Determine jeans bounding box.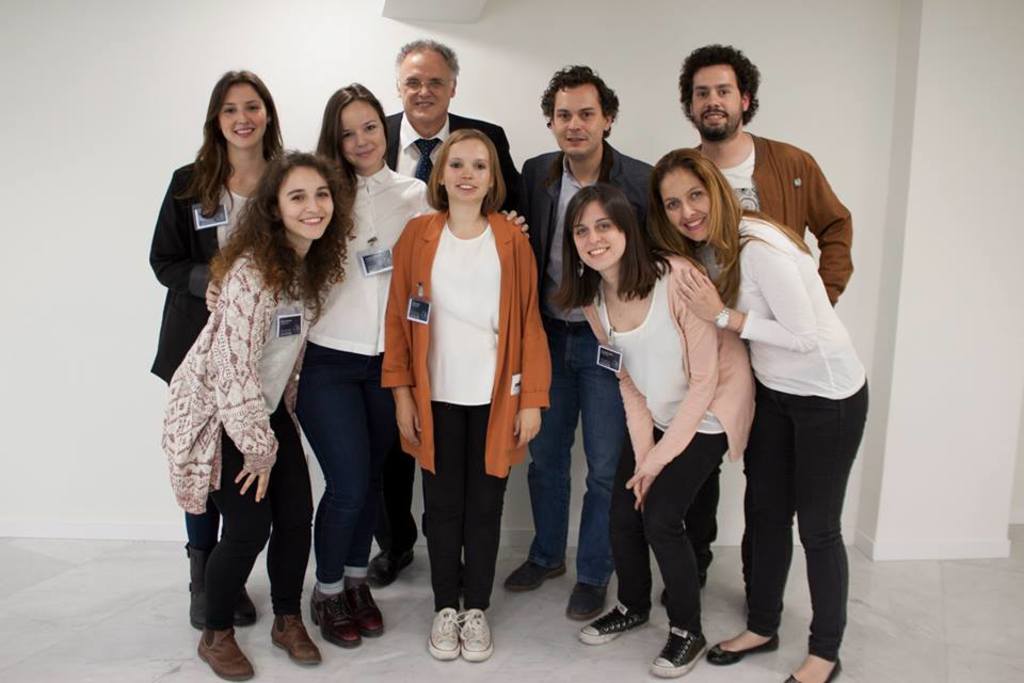
Determined: box(404, 399, 514, 617).
